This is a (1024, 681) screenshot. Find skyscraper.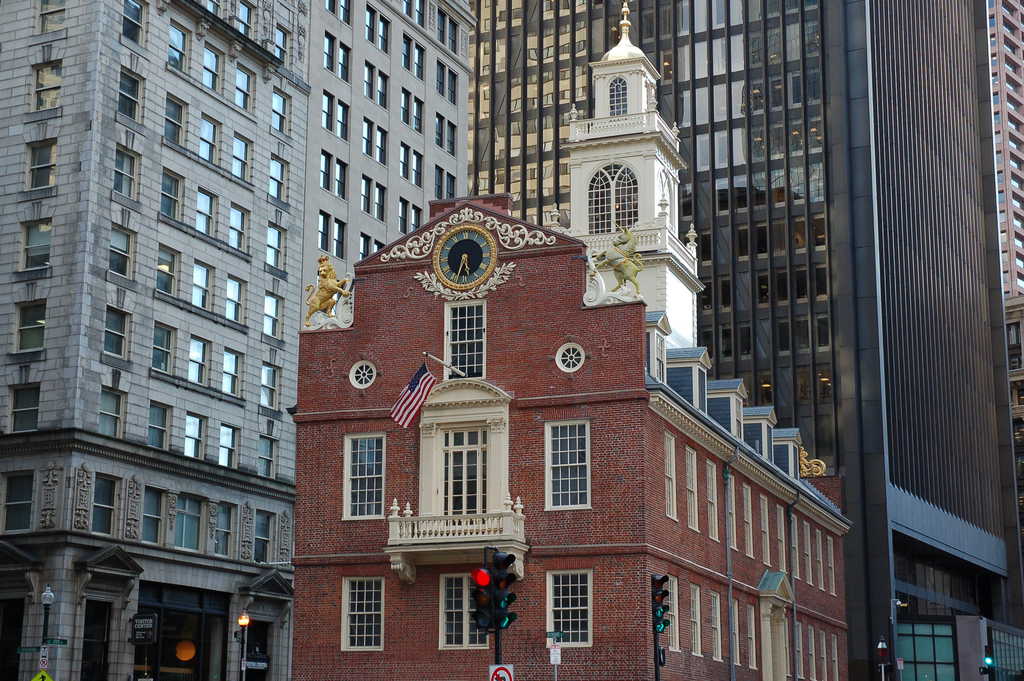
Bounding box: (left=472, top=0, right=1023, bottom=680).
